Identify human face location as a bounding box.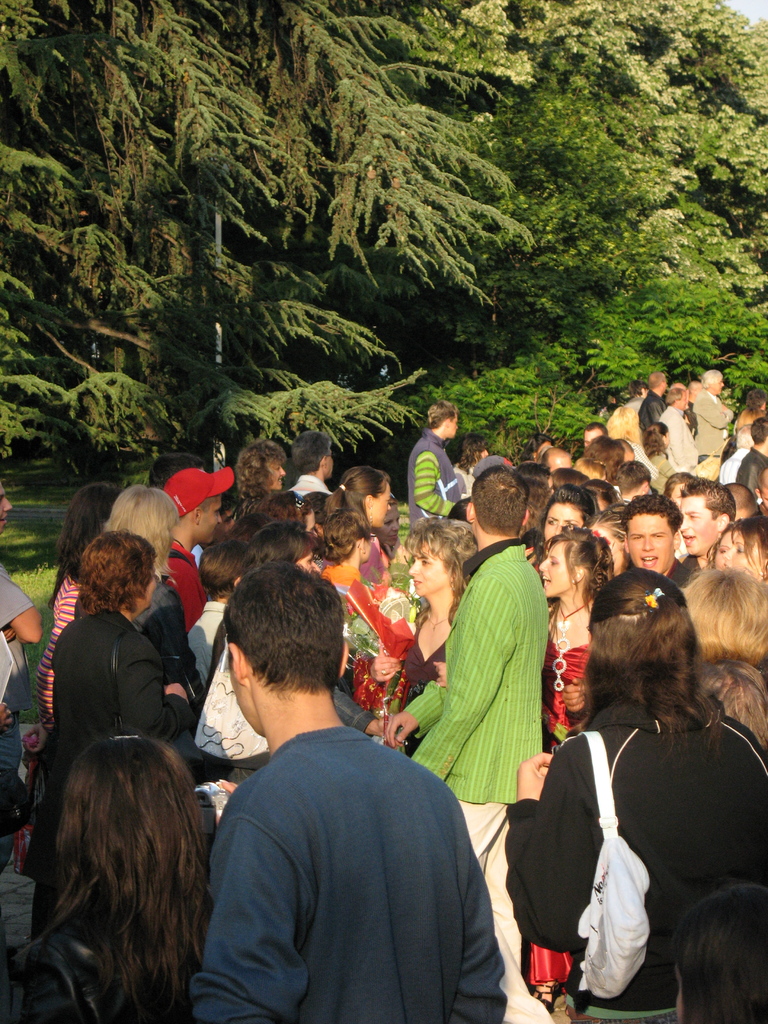
408/545/446/597.
